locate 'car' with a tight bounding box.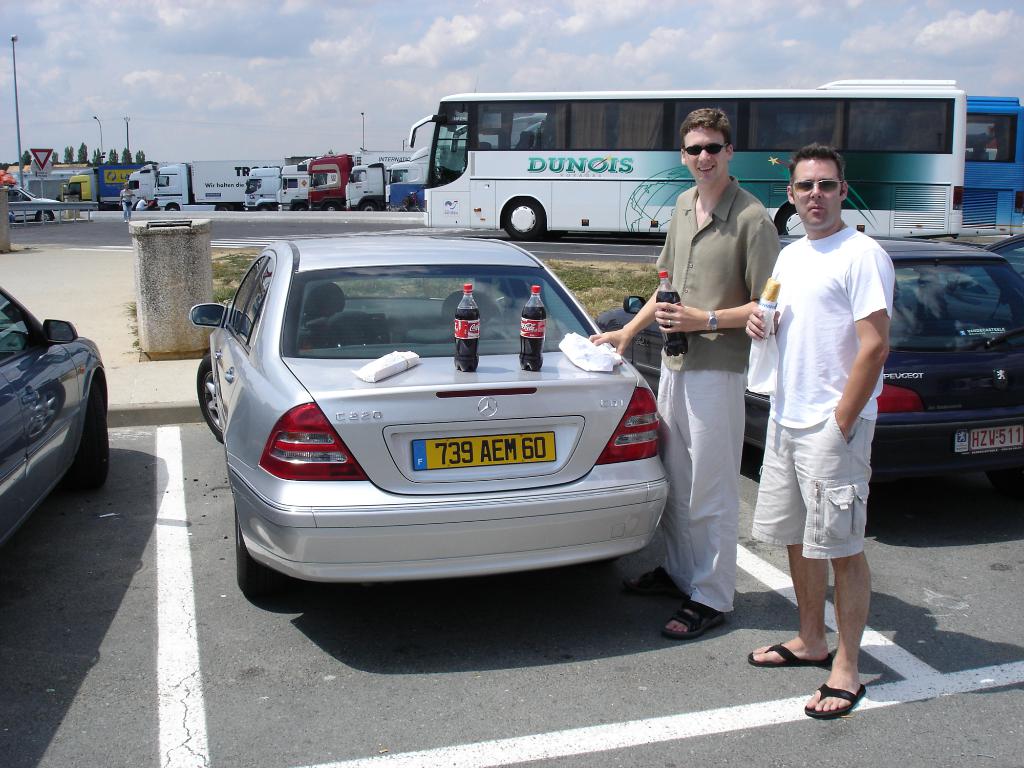
rect(198, 225, 700, 621).
